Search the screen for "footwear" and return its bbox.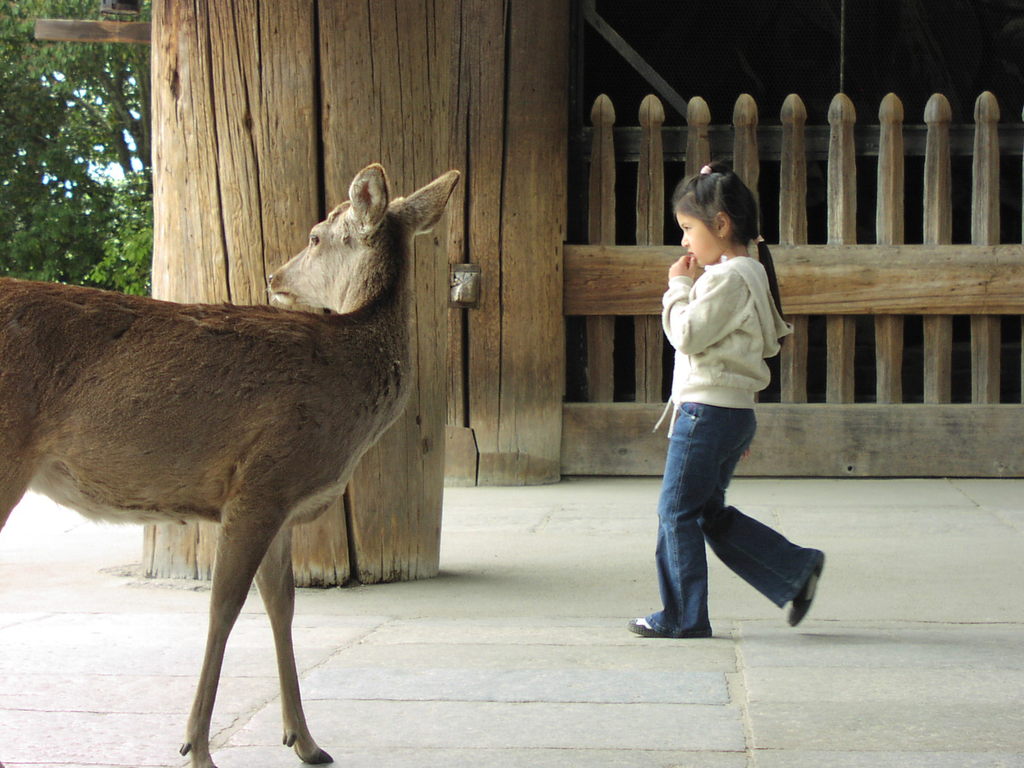
Found: (left=784, top=547, right=826, bottom=627).
